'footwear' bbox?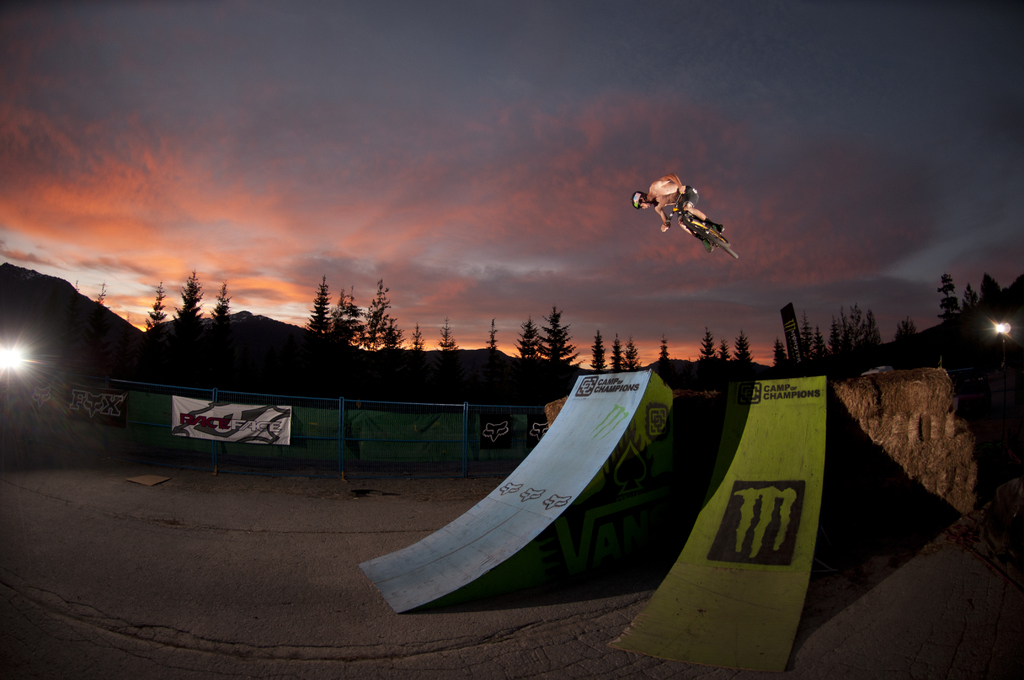
bbox=(701, 236, 717, 254)
